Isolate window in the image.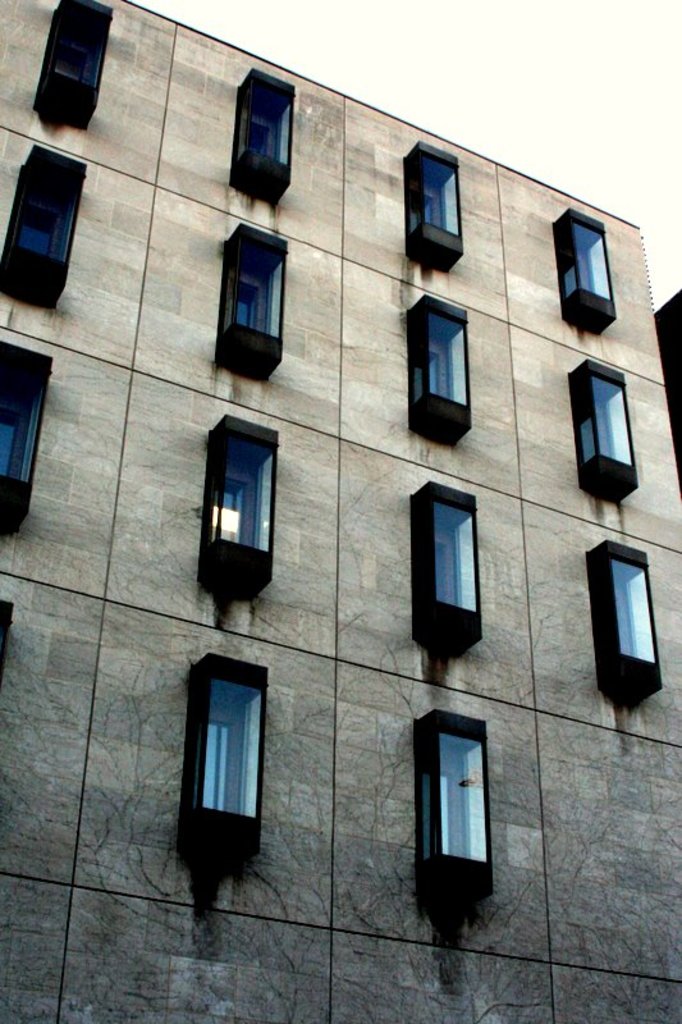
Isolated region: <bbox>571, 360, 638, 502</bbox>.
